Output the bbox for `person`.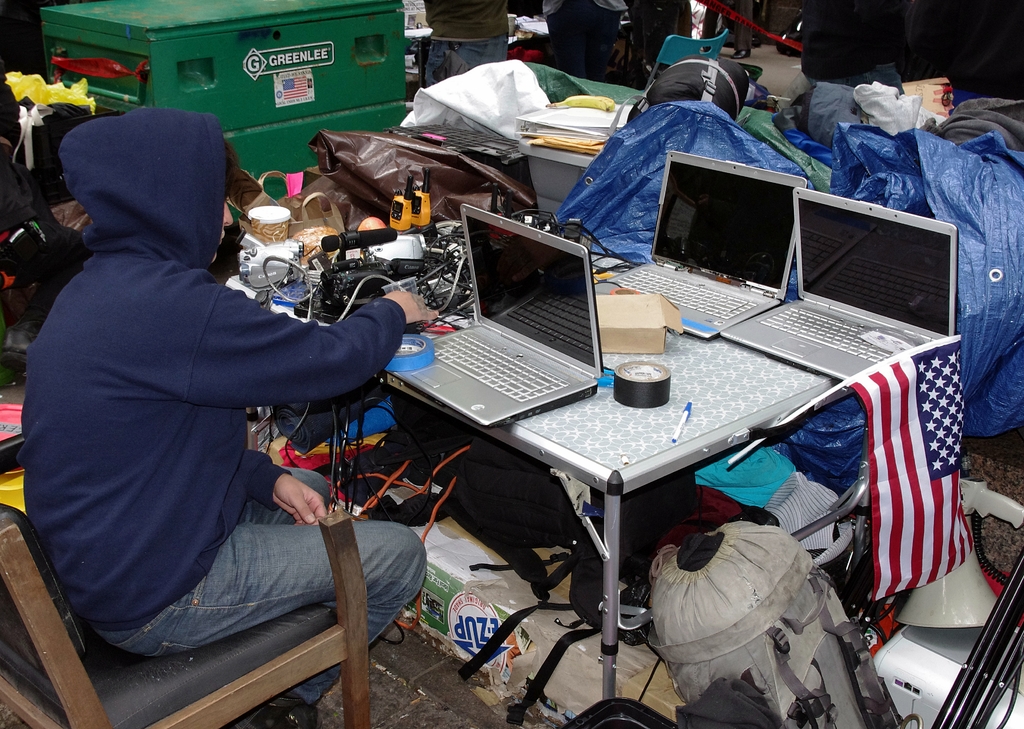
locate(538, 0, 627, 86).
